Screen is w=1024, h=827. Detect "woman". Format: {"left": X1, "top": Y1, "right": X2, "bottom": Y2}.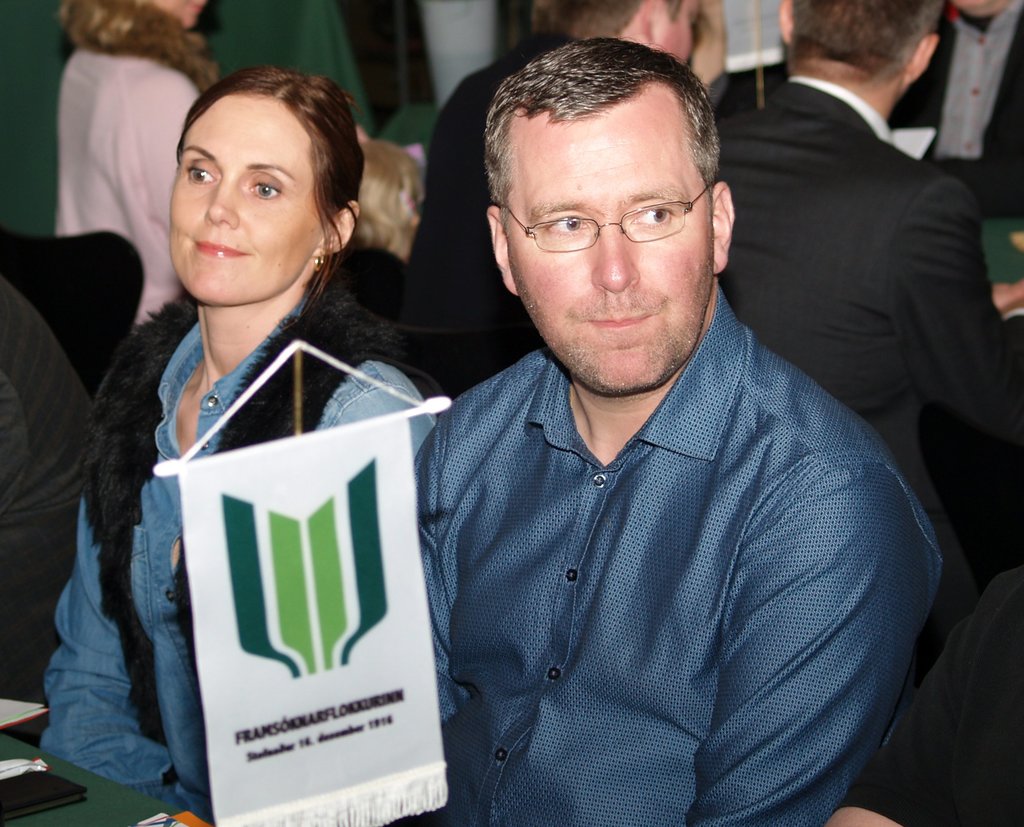
{"left": 42, "top": 63, "right": 445, "bottom": 810}.
